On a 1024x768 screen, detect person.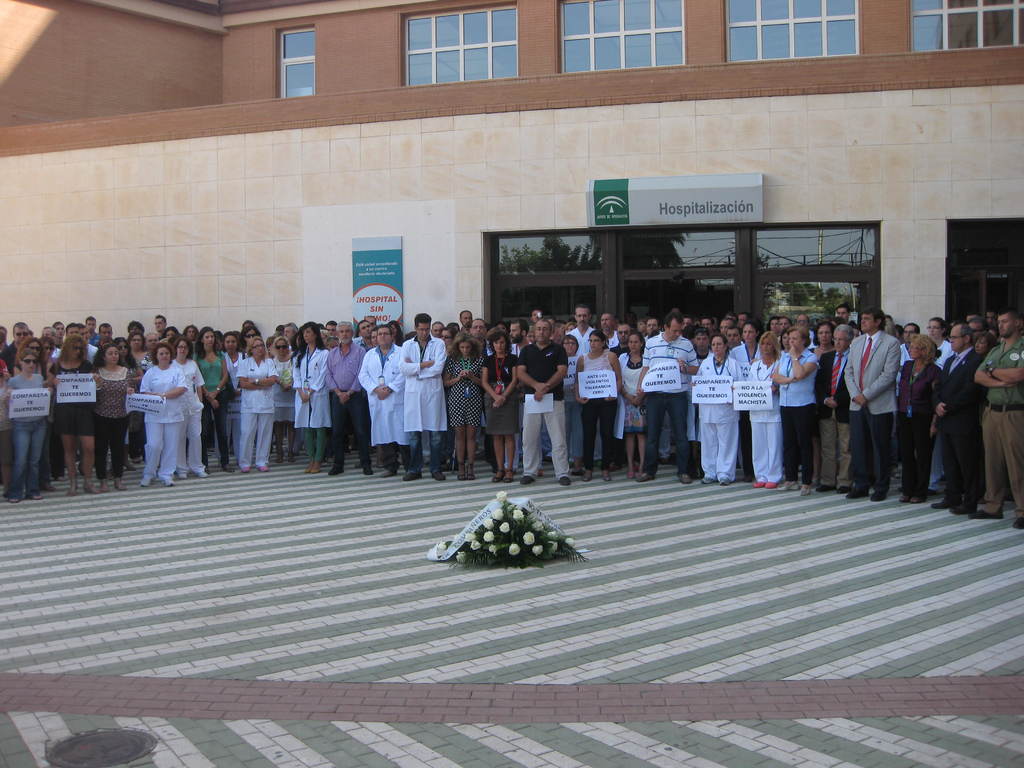
box(710, 319, 717, 333).
